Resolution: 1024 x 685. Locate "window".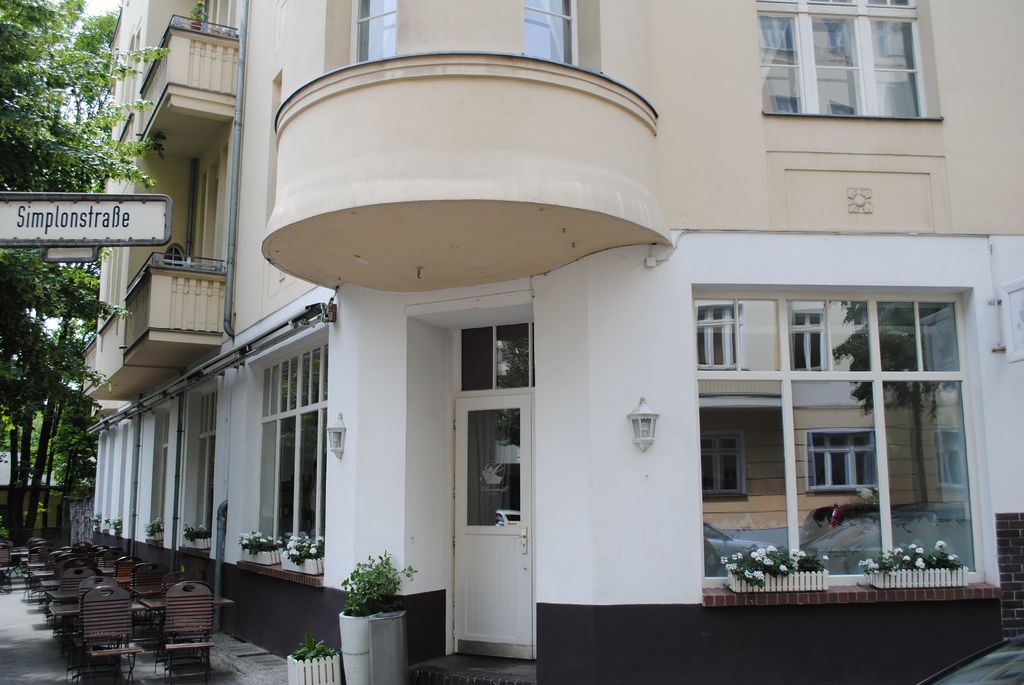
rect(781, 305, 834, 365).
